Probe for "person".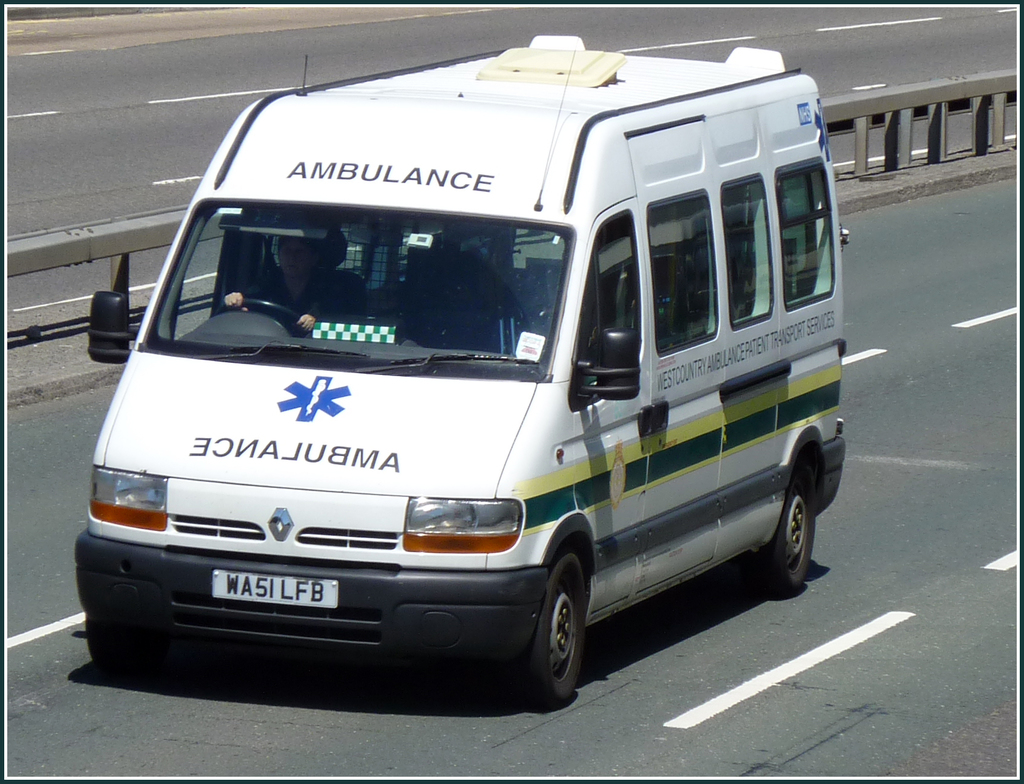
Probe result: 214,225,348,339.
